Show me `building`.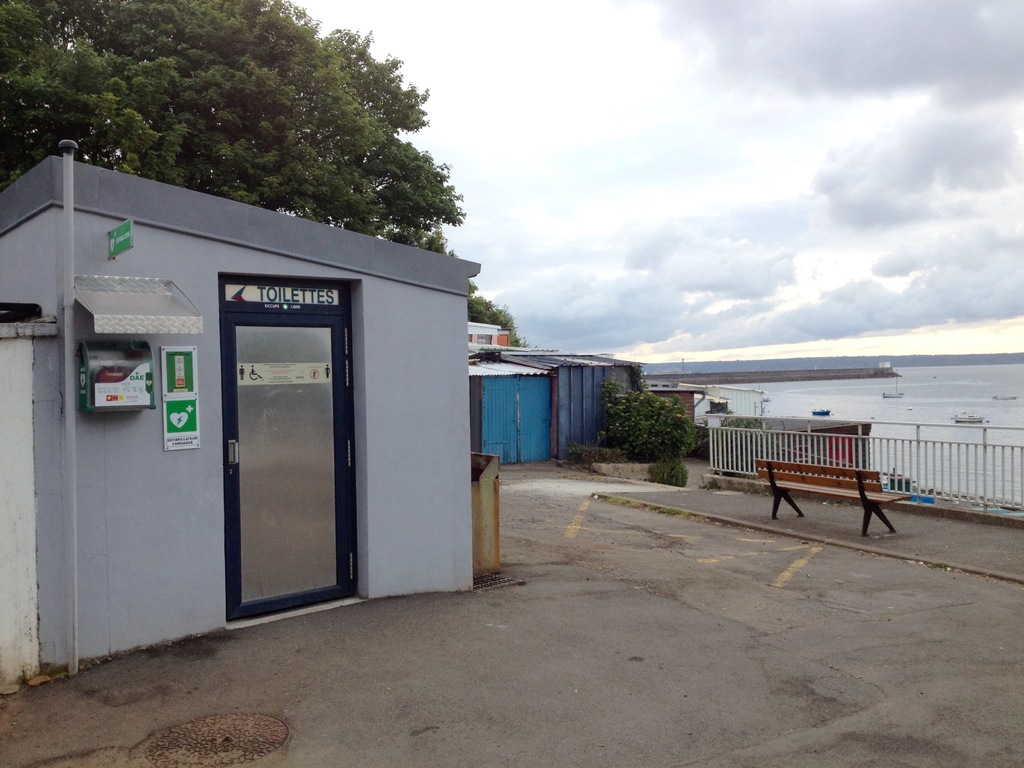
`building` is here: l=3, t=136, r=500, b=691.
